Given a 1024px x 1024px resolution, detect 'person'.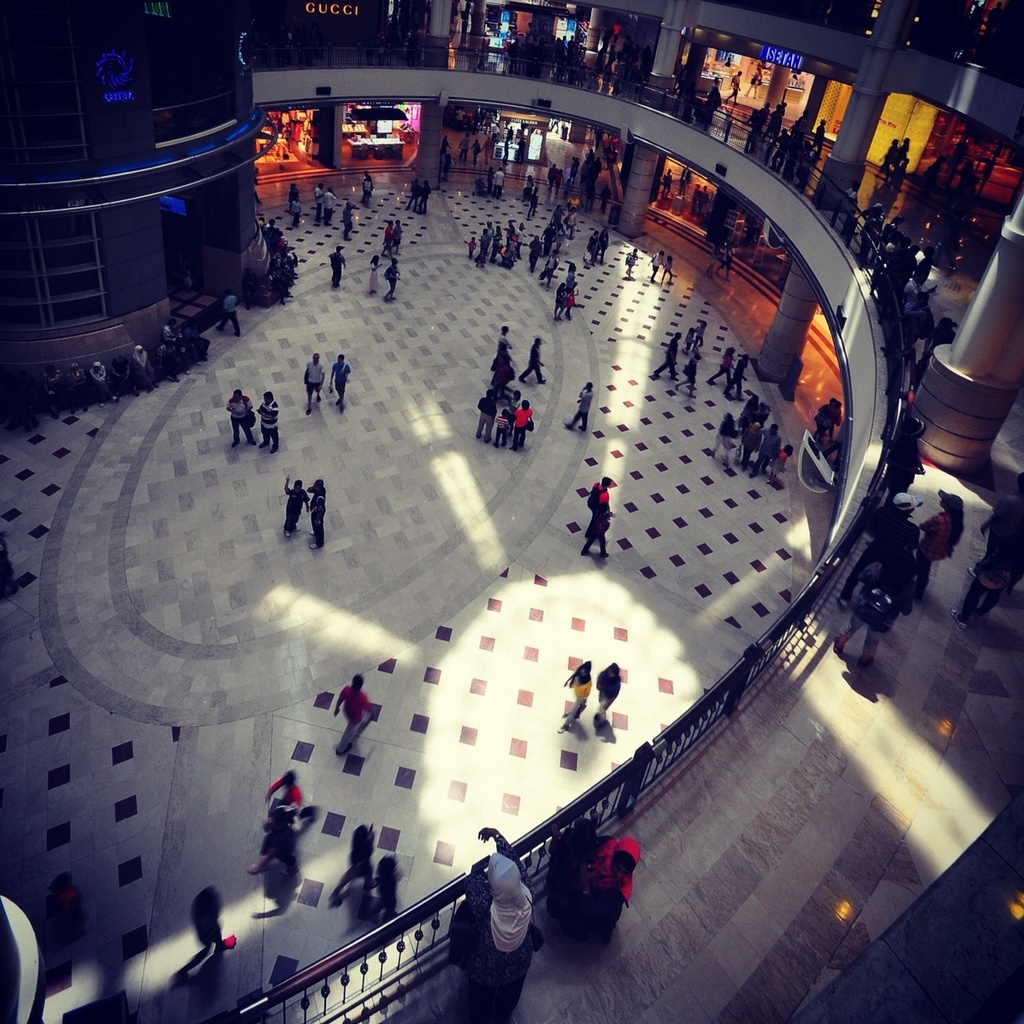
(left=655, top=330, right=681, bottom=373).
